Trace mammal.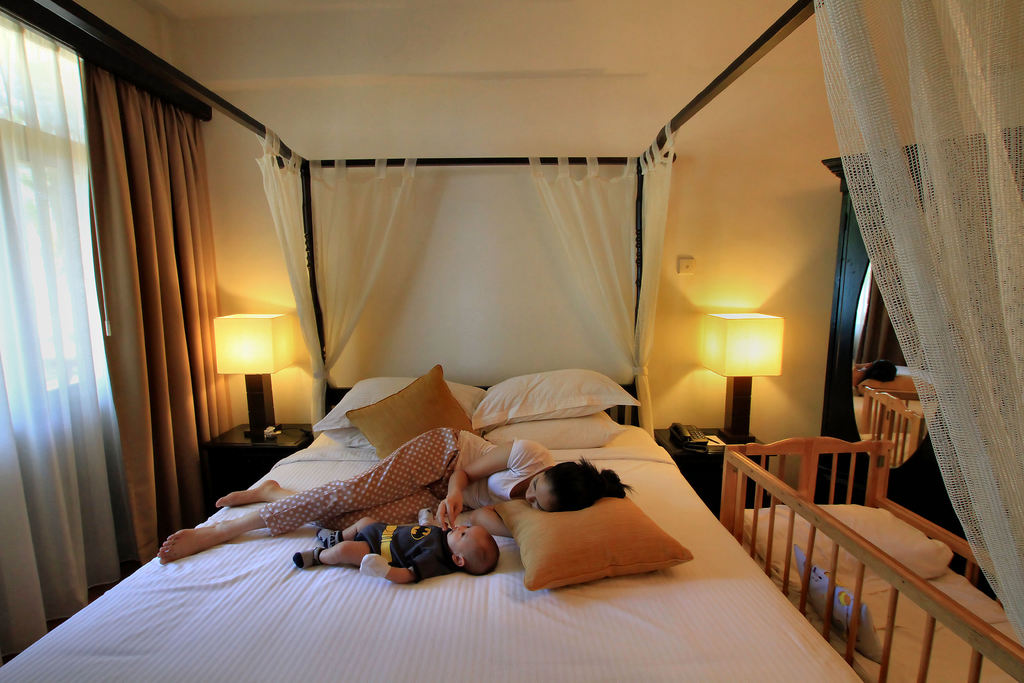
Traced to box=[292, 516, 504, 589].
